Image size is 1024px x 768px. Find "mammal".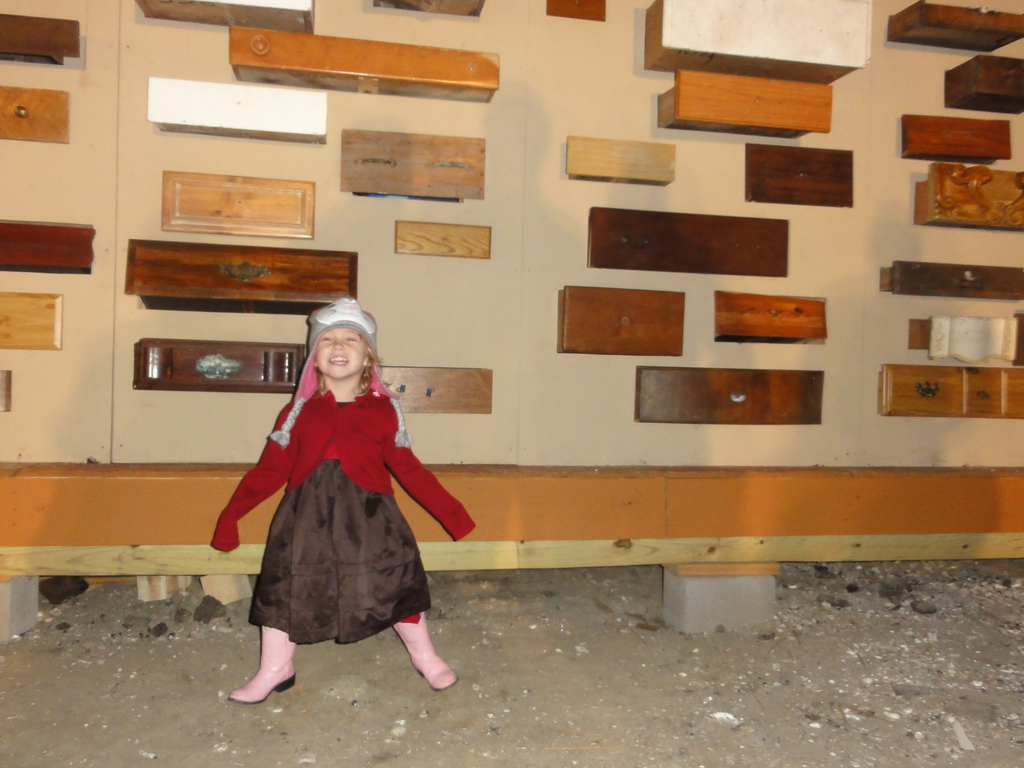
<box>184,310,468,673</box>.
